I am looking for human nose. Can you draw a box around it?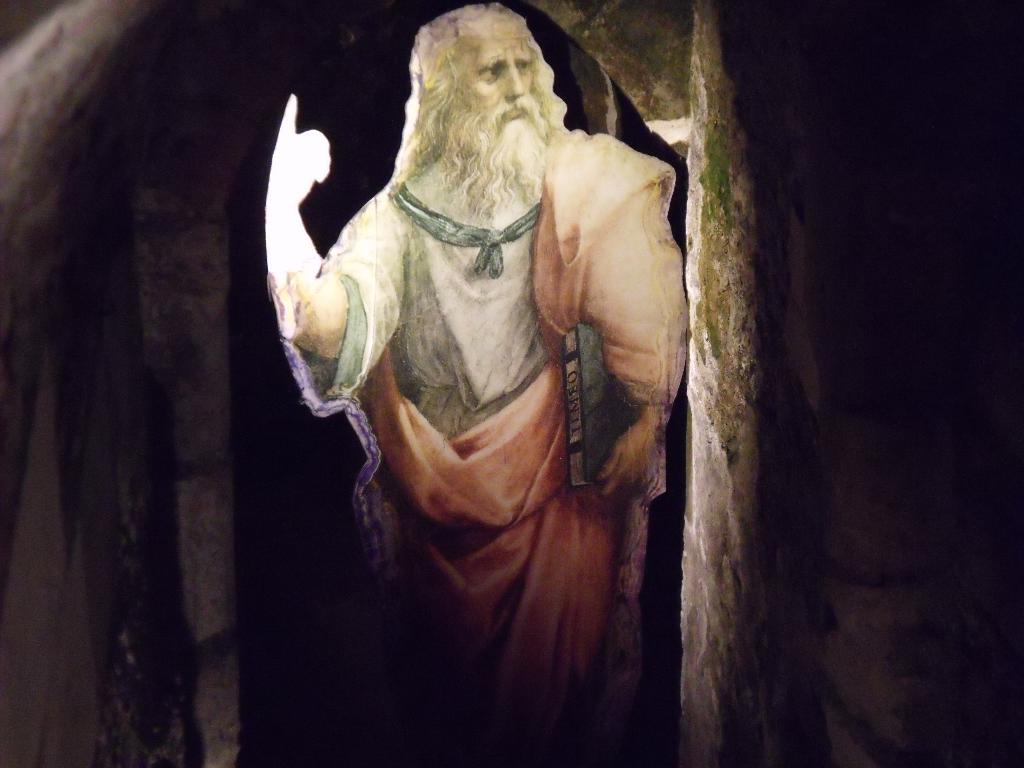
Sure, the bounding box is l=501, t=67, r=525, b=101.
